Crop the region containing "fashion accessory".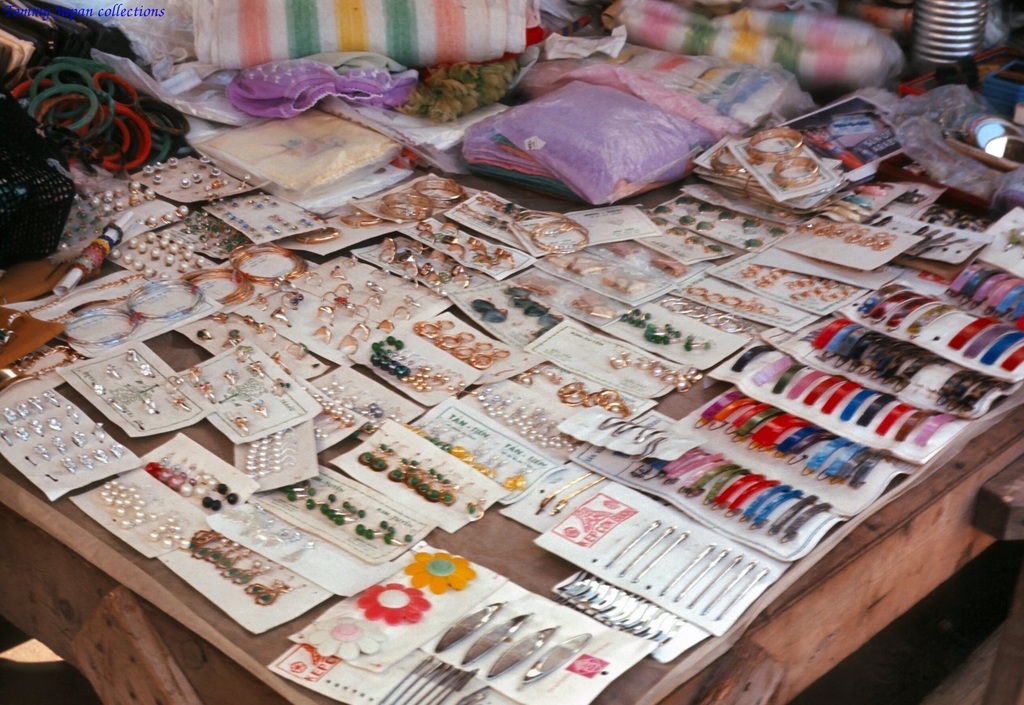
Crop region: left=609, top=520, right=655, bottom=561.
